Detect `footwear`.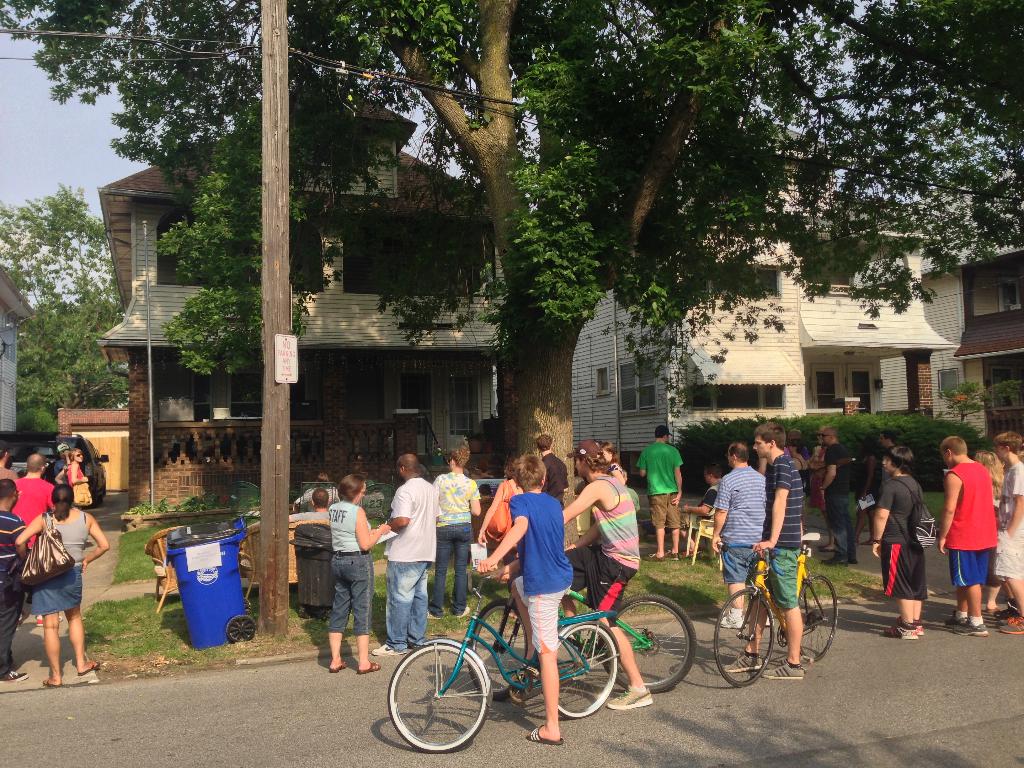
Detected at x1=999 y1=619 x2=1023 y2=637.
